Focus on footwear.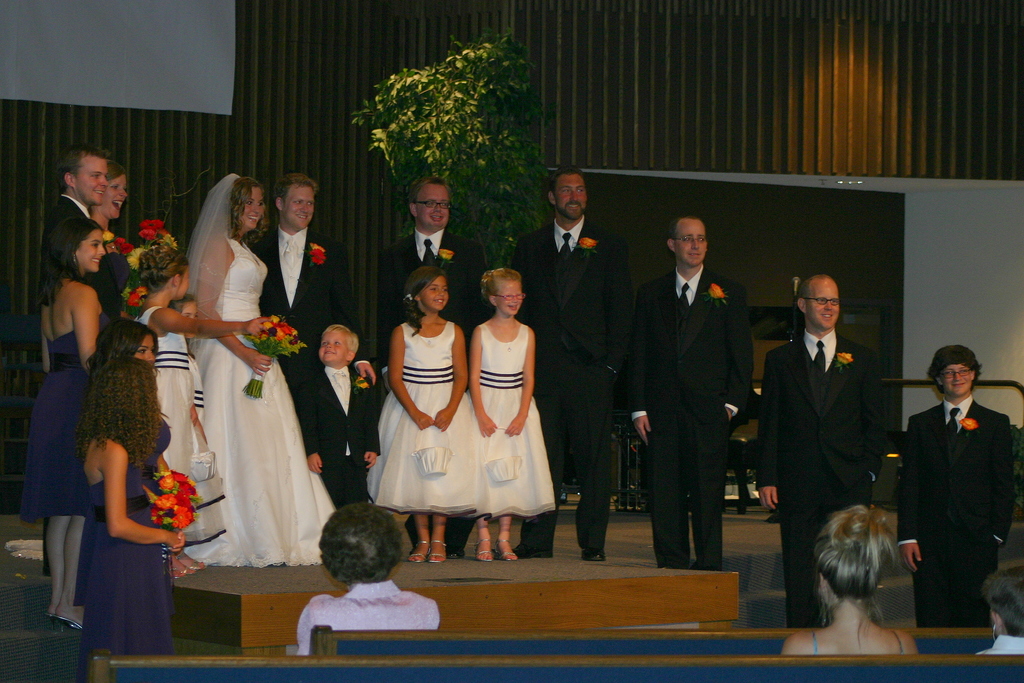
Focused at Rect(474, 539, 495, 563).
